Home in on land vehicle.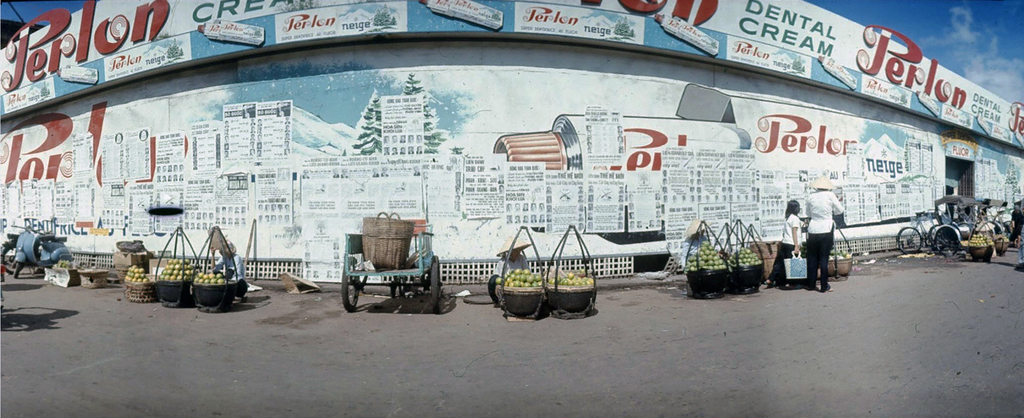
Homed in at l=332, t=204, r=451, b=308.
